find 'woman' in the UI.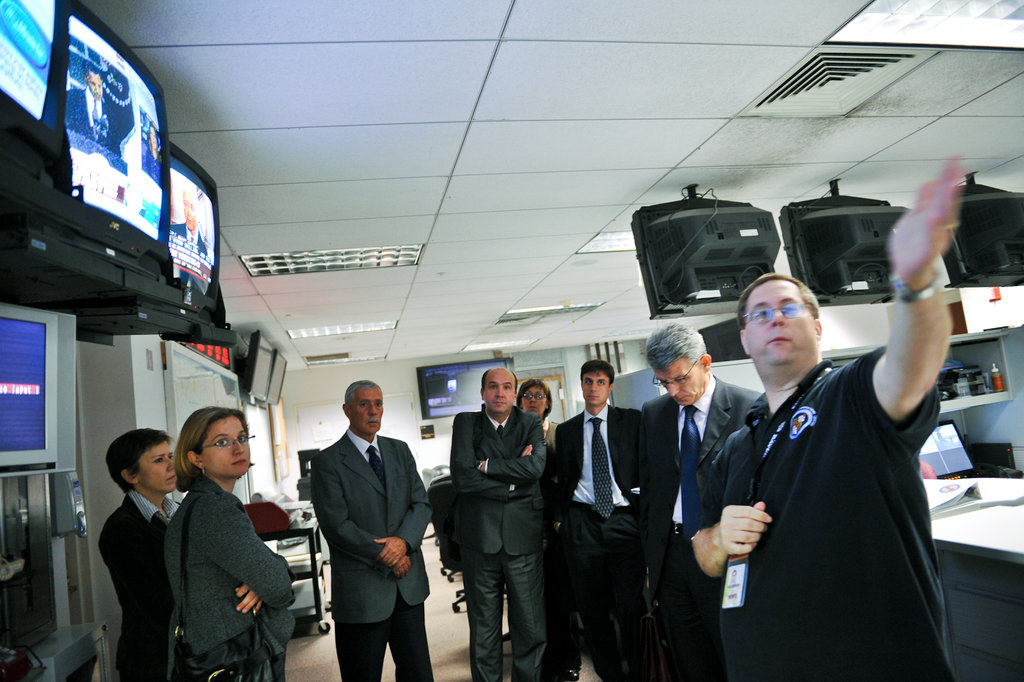
UI element at bbox=(511, 373, 561, 536).
